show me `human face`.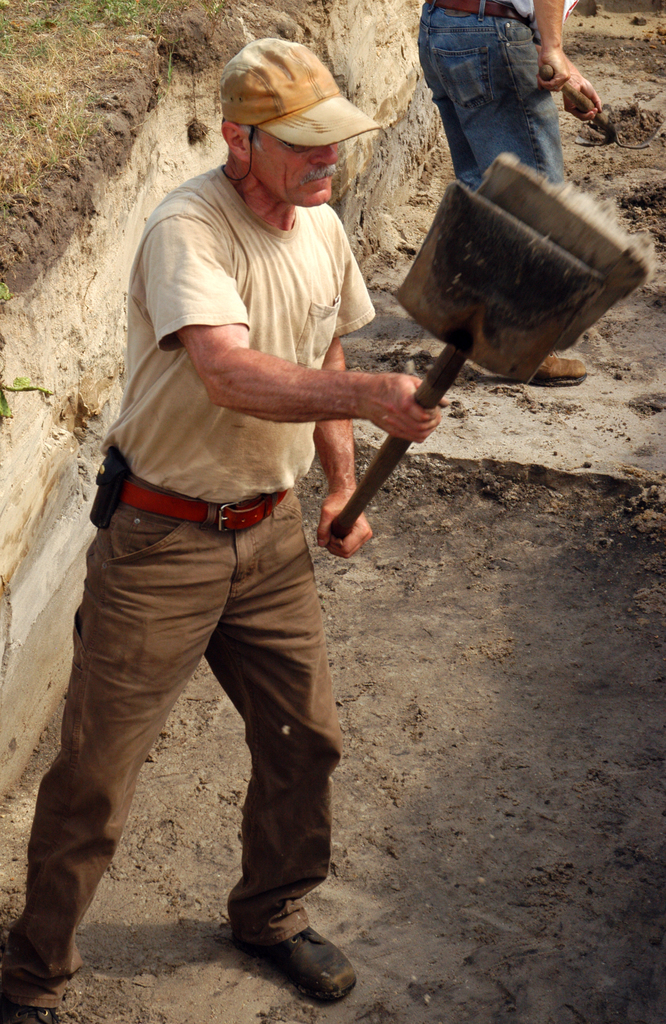
`human face` is here: <bbox>251, 130, 342, 205</bbox>.
